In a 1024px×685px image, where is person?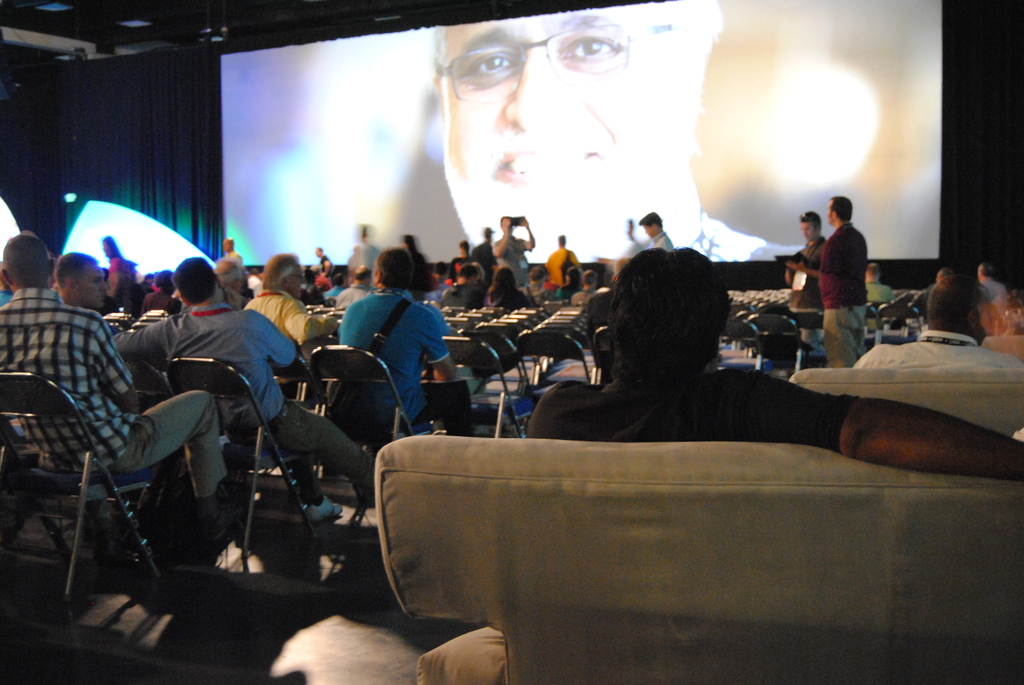
box=[424, 256, 477, 301].
